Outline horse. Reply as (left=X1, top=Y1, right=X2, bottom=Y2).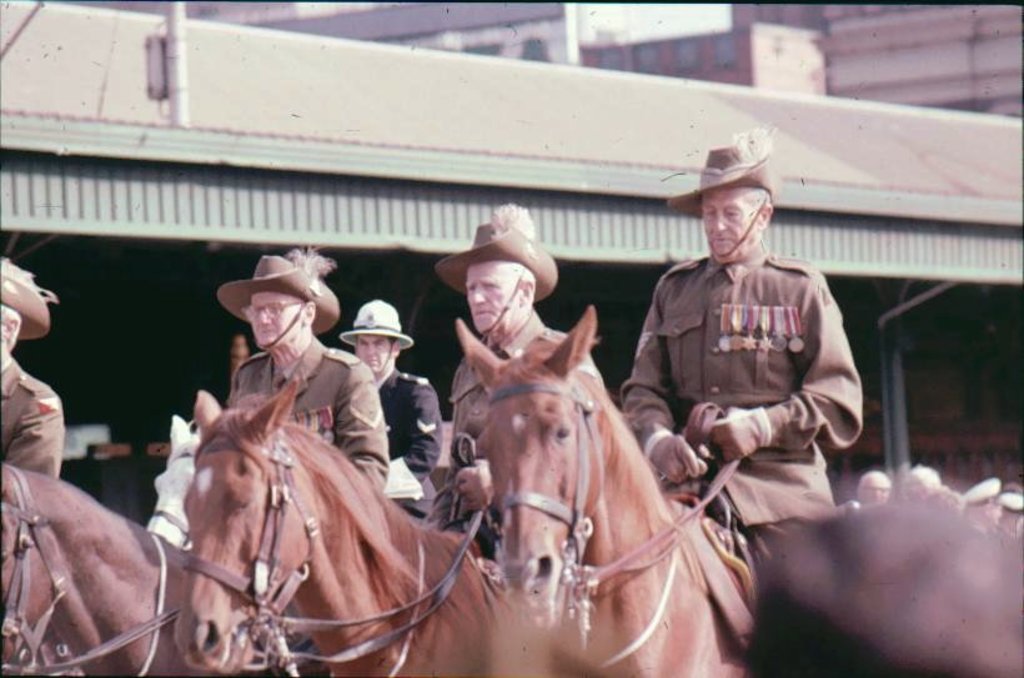
(left=0, top=461, right=332, bottom=677).
